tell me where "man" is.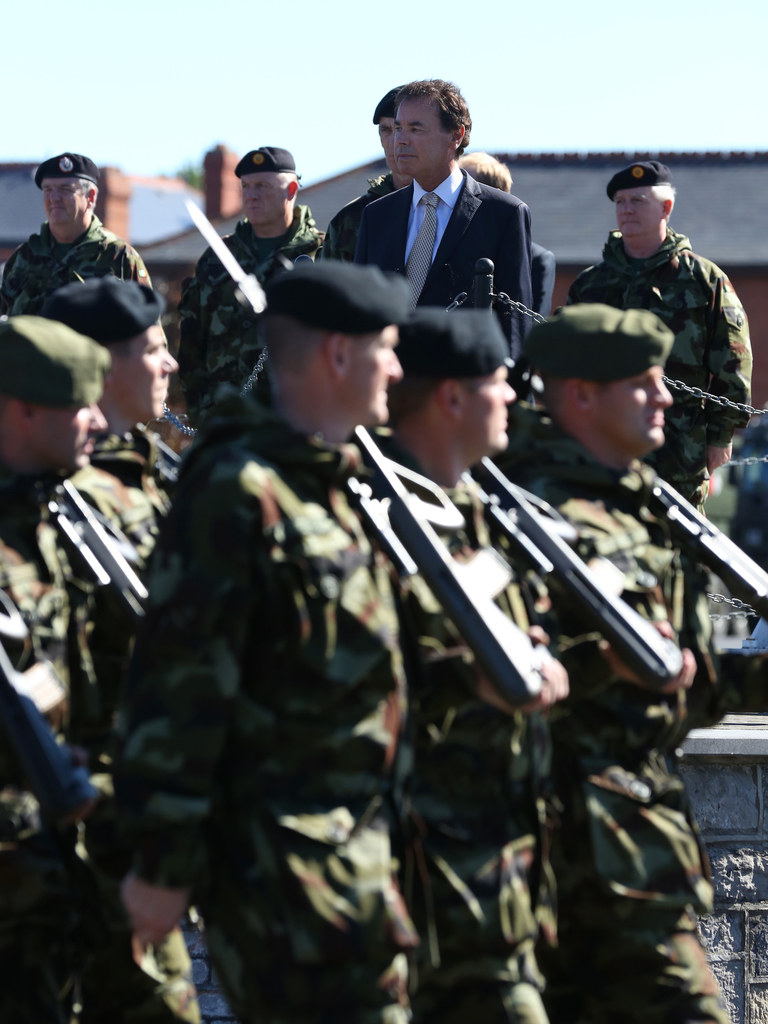
"man" is at {"x1": 351, "y1": 304, "x2": 577, "y2": 1023}.
